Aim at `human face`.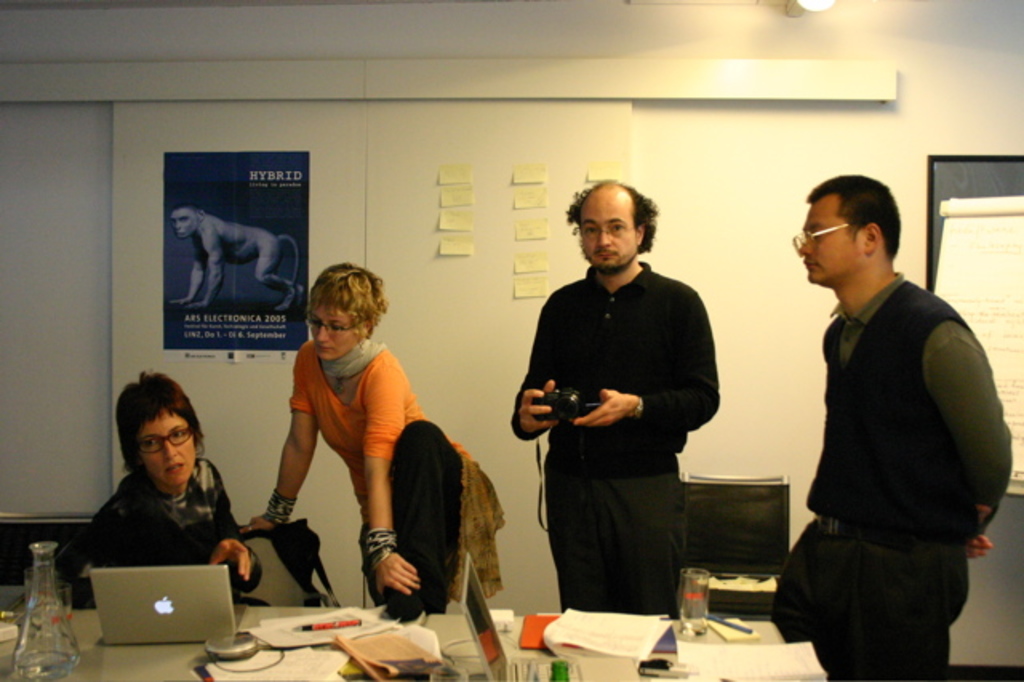
Aimed at rect(571, 202, 645, 272).
